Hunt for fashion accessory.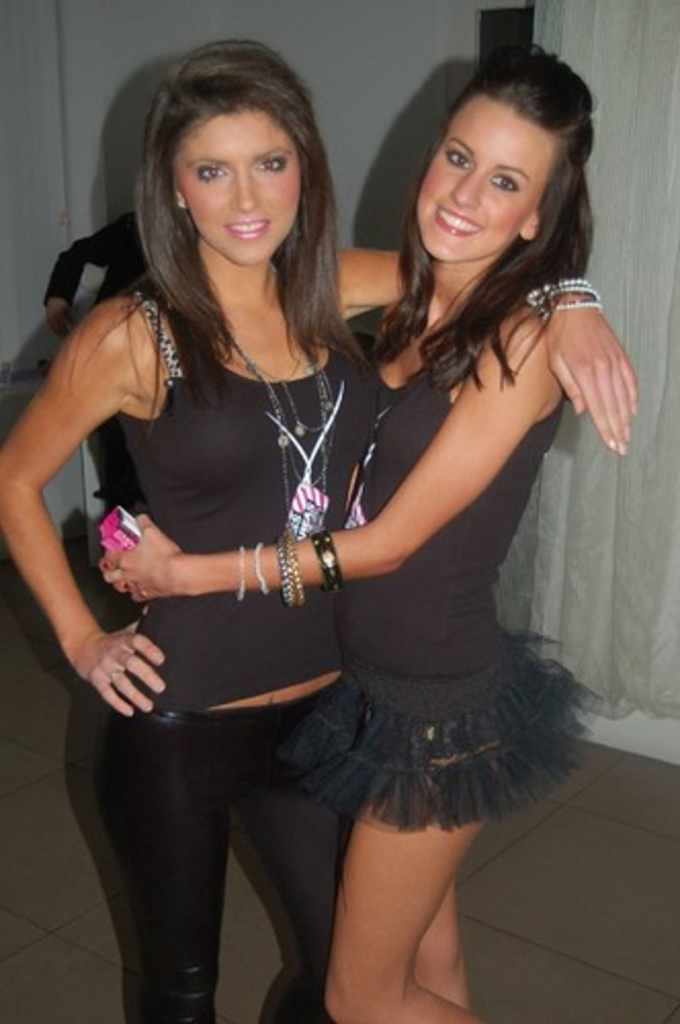
Hunted down at 526/276/606/309.
